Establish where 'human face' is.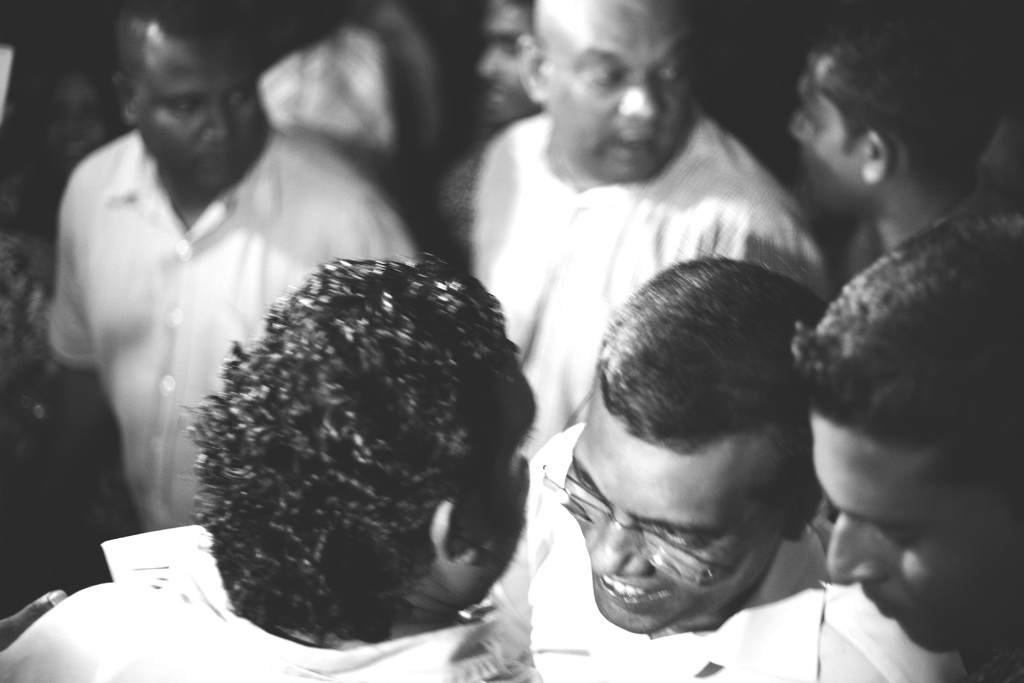
Established at <bbox>557, 404, 788, 632</bbox>.
